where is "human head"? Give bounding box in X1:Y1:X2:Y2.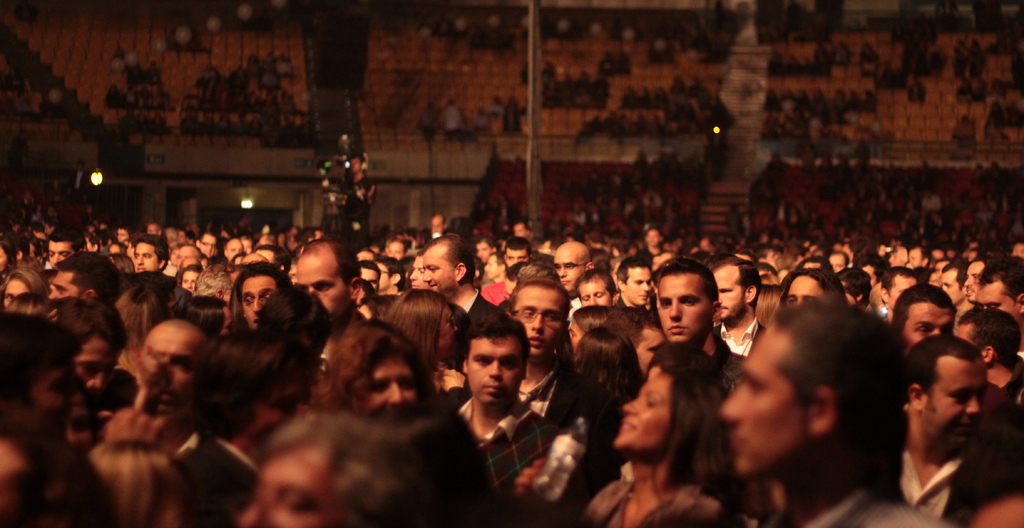
979:256:1023:320.
